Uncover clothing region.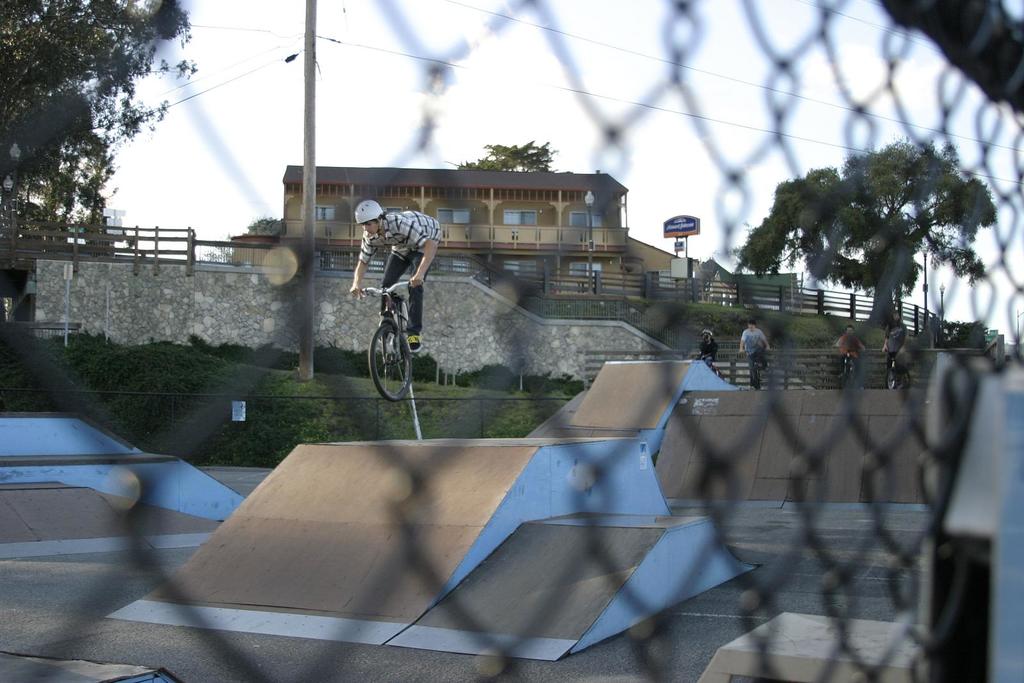
Uncovered: bbox=(348, 212, 428, 318).
